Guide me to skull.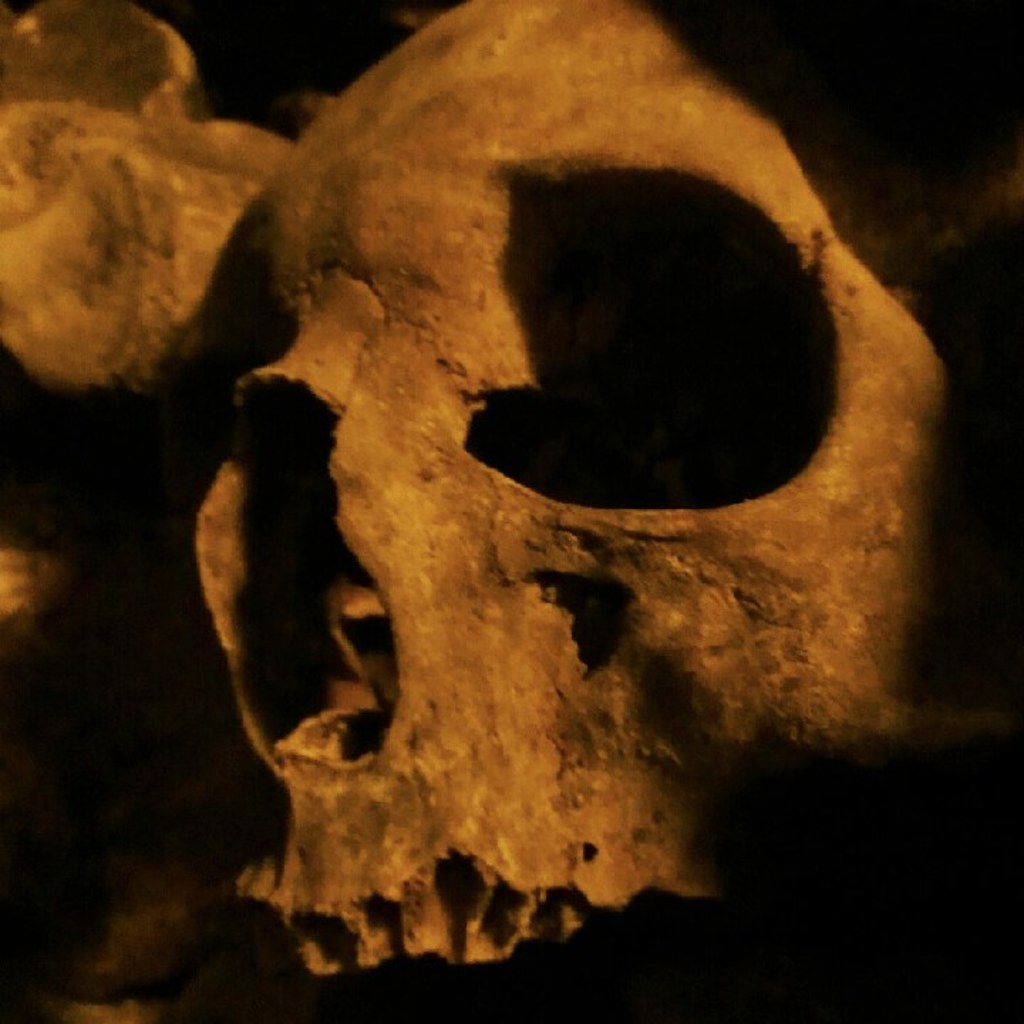
Guidance: 191:0:1023:986.
